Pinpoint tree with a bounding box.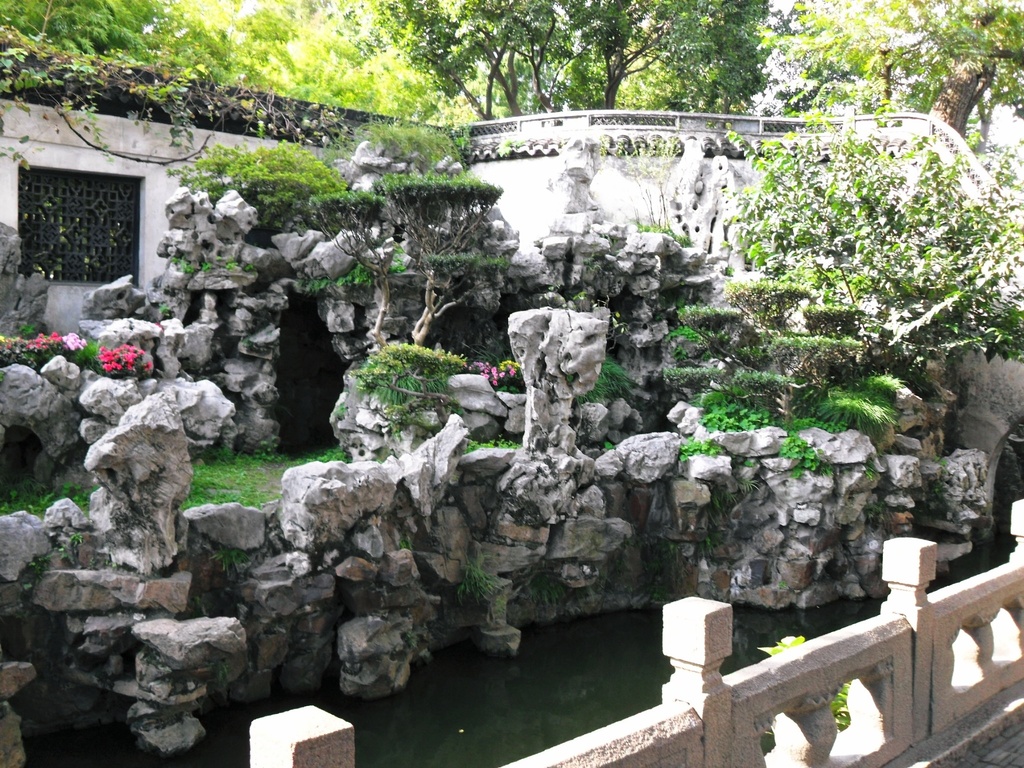
locate(376, 0, 559, 115).
